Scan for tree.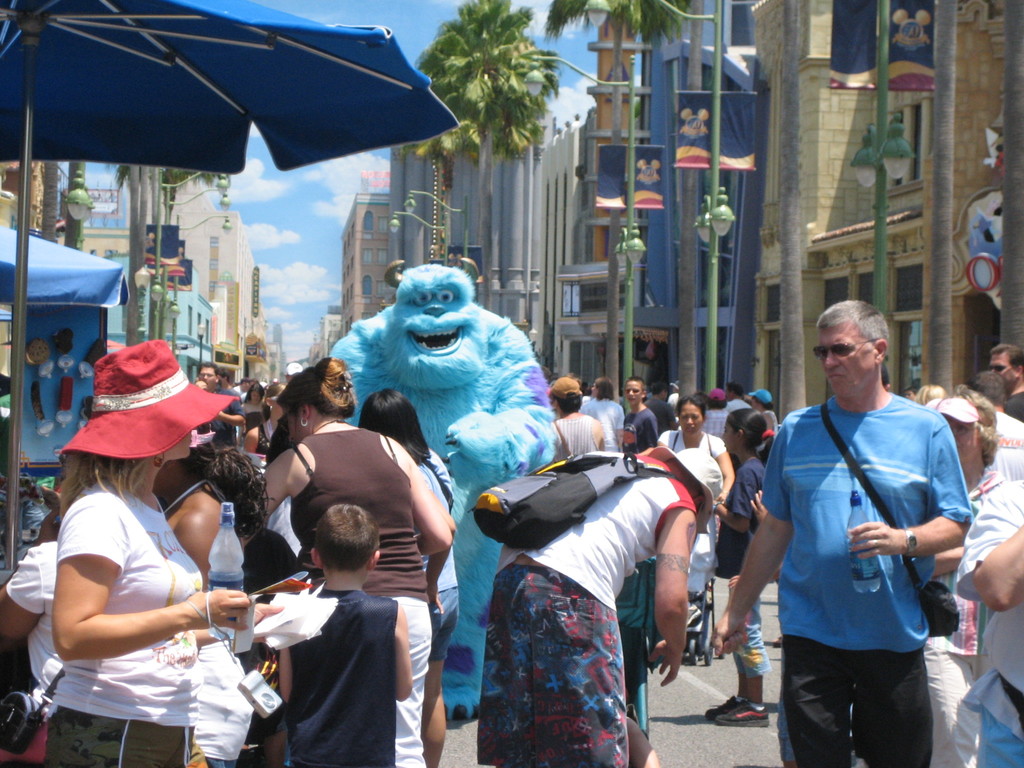
Scan result: [406, 0, 561, 310].
